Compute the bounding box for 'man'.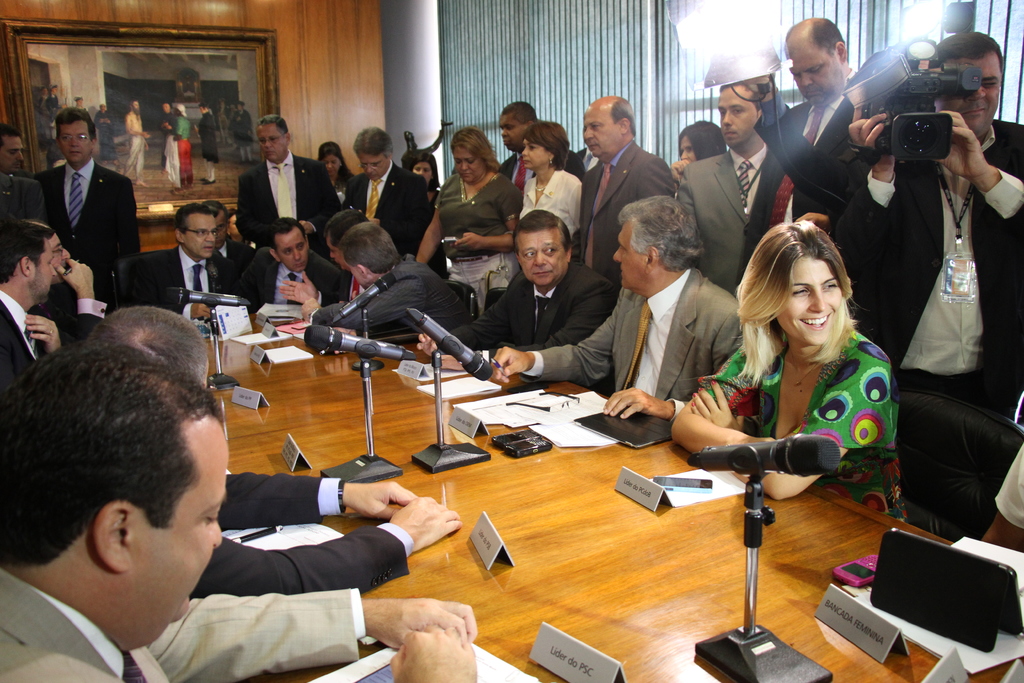
<bbox>0, 336, 479, 682</bbox>.
